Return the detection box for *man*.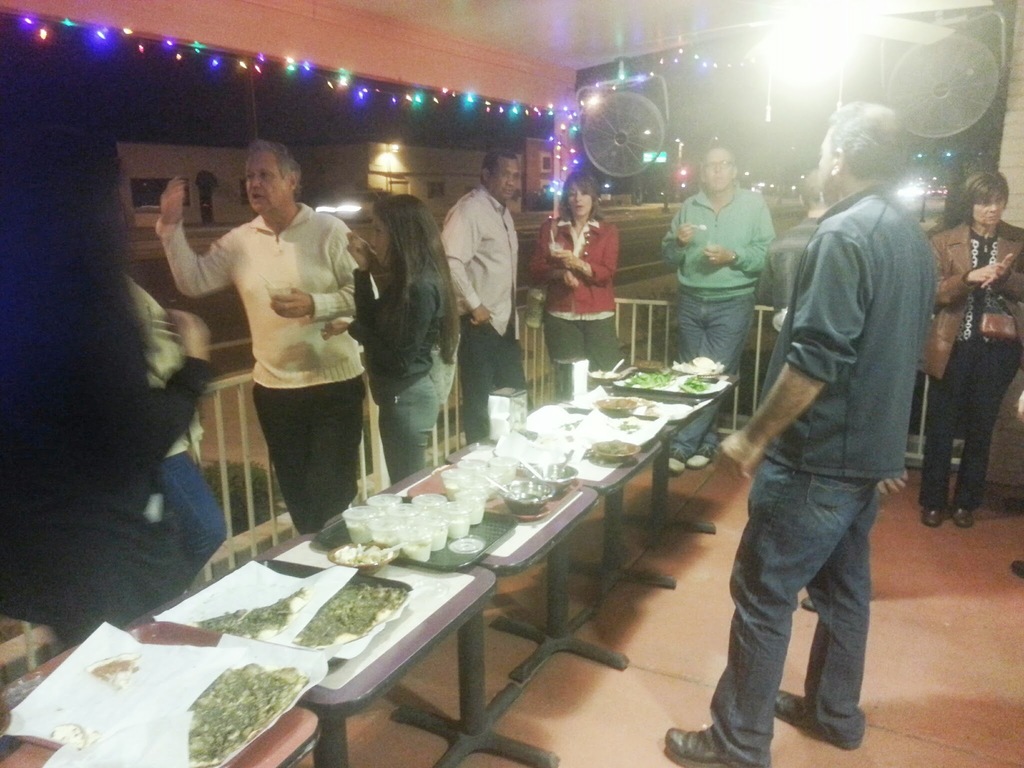
{"x1": 677, "y1": 168, "x2": 945, "y2": 767}.
